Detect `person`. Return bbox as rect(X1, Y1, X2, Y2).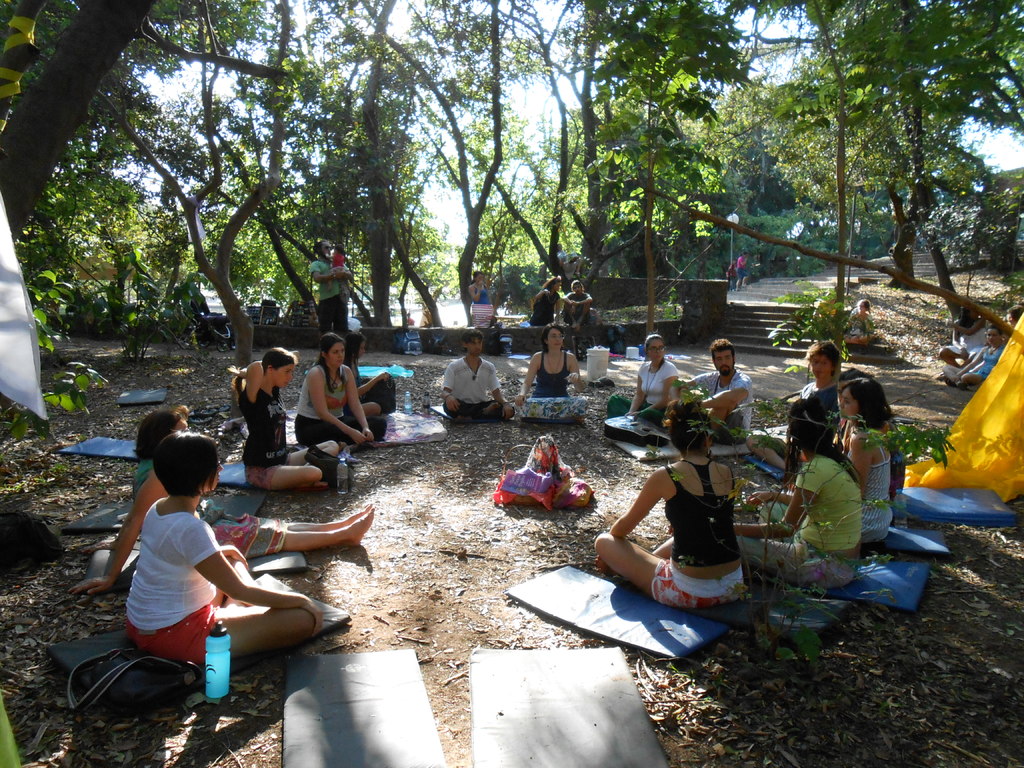
rect(227, 344, 324, 491).
